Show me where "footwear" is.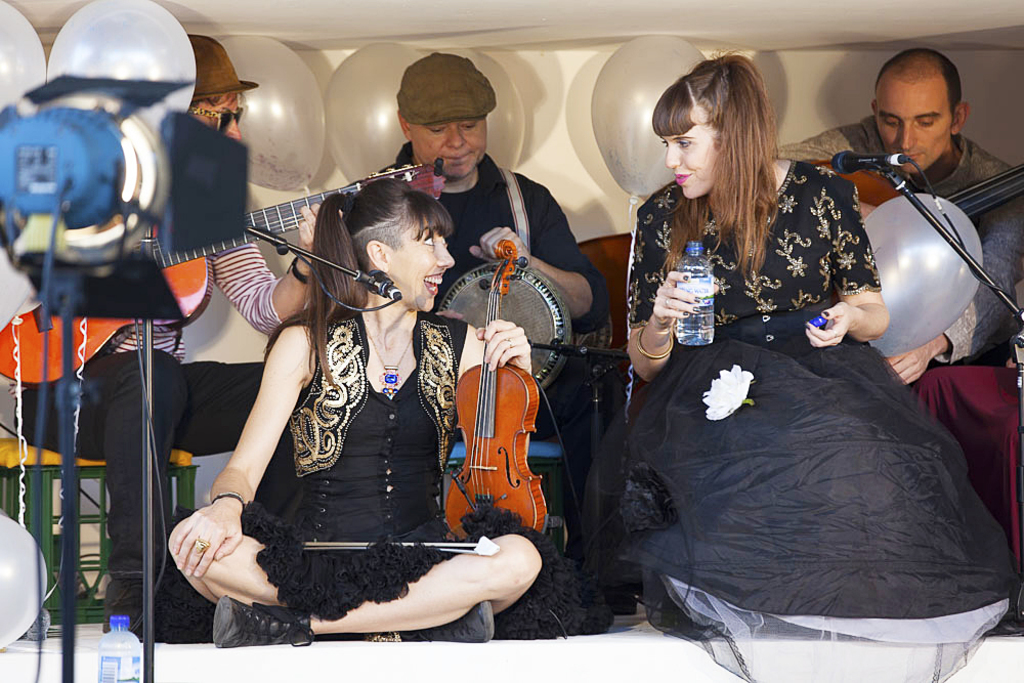
"footwear" is at 211:595:312:648.
